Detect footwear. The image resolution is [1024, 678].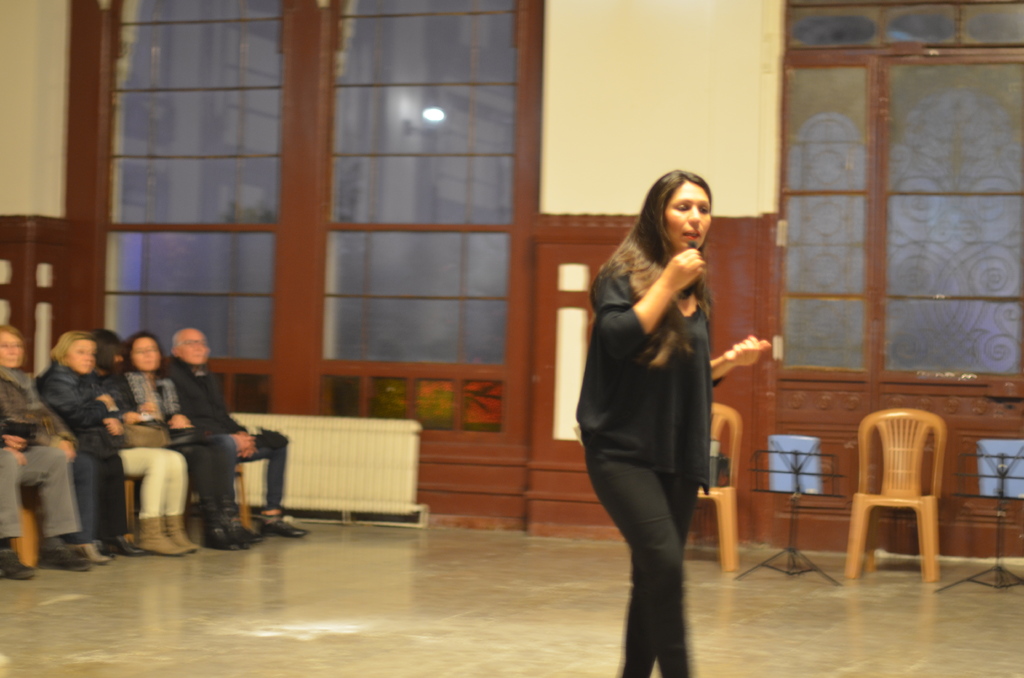
[163, 513, 198, 553].
